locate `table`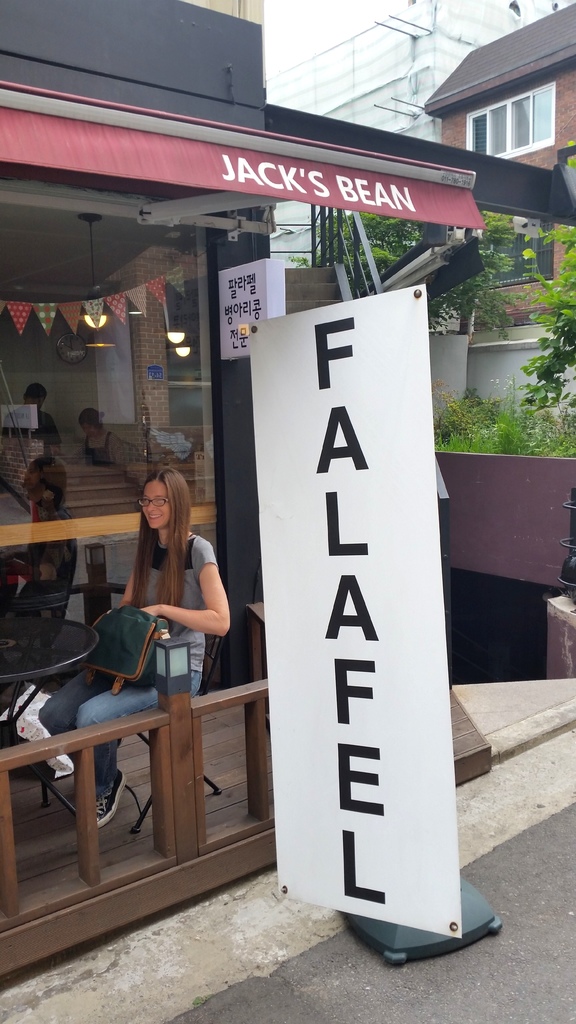
[0,609,109,812]
